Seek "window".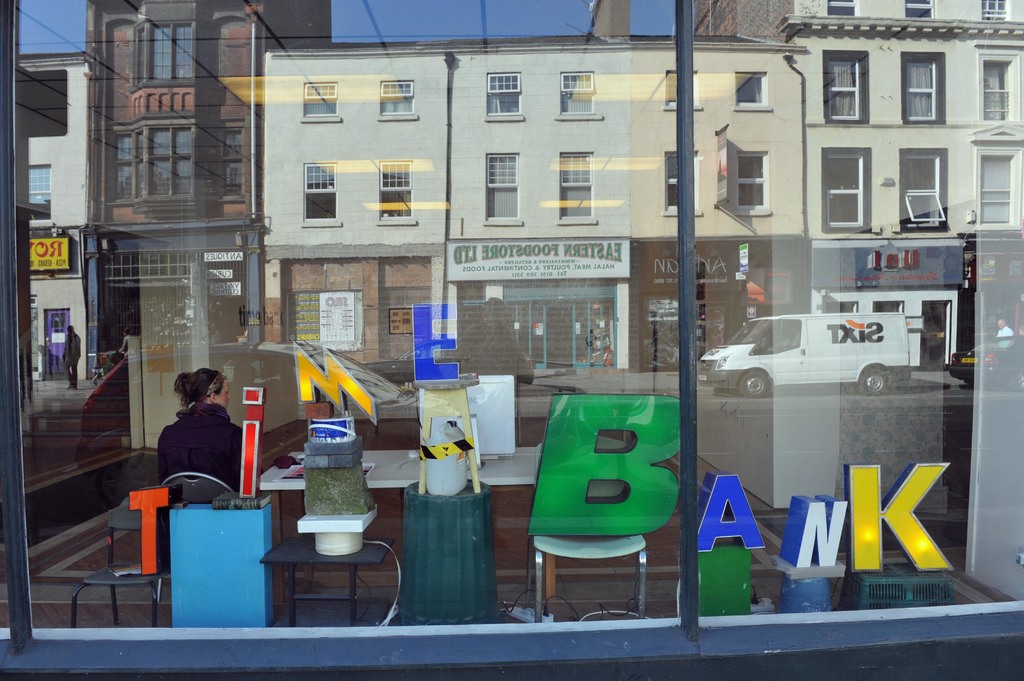
15 75 68 145.
